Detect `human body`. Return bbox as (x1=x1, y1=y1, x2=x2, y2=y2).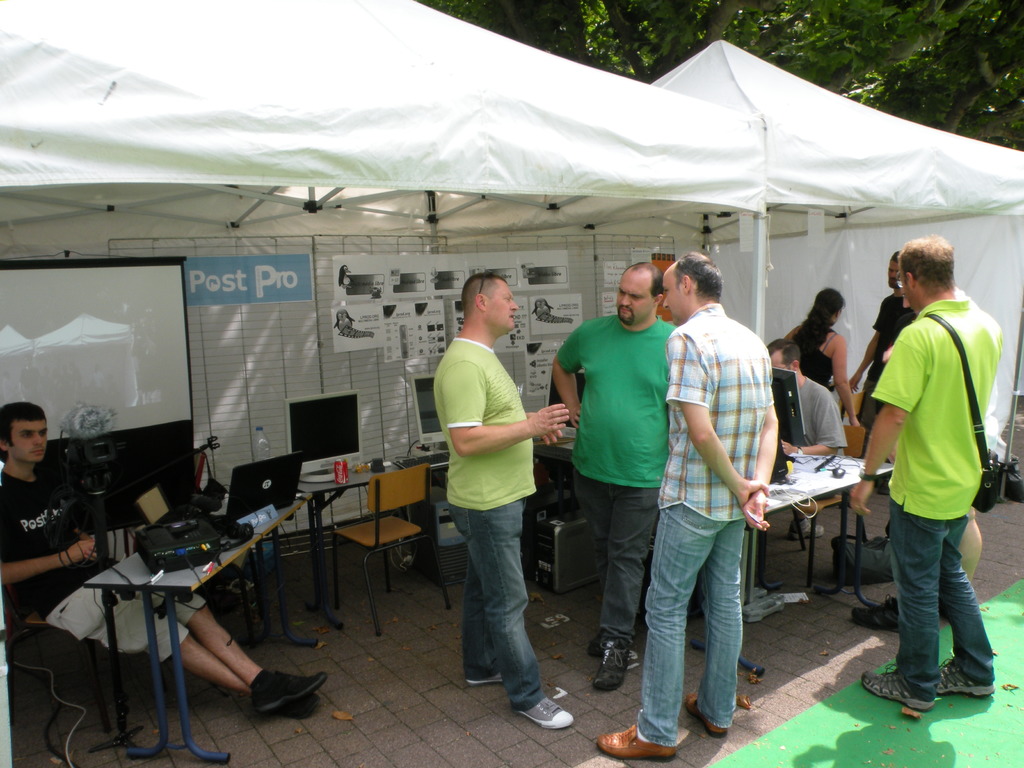
(x1=763, y1=332, x2=850, y2=535).
